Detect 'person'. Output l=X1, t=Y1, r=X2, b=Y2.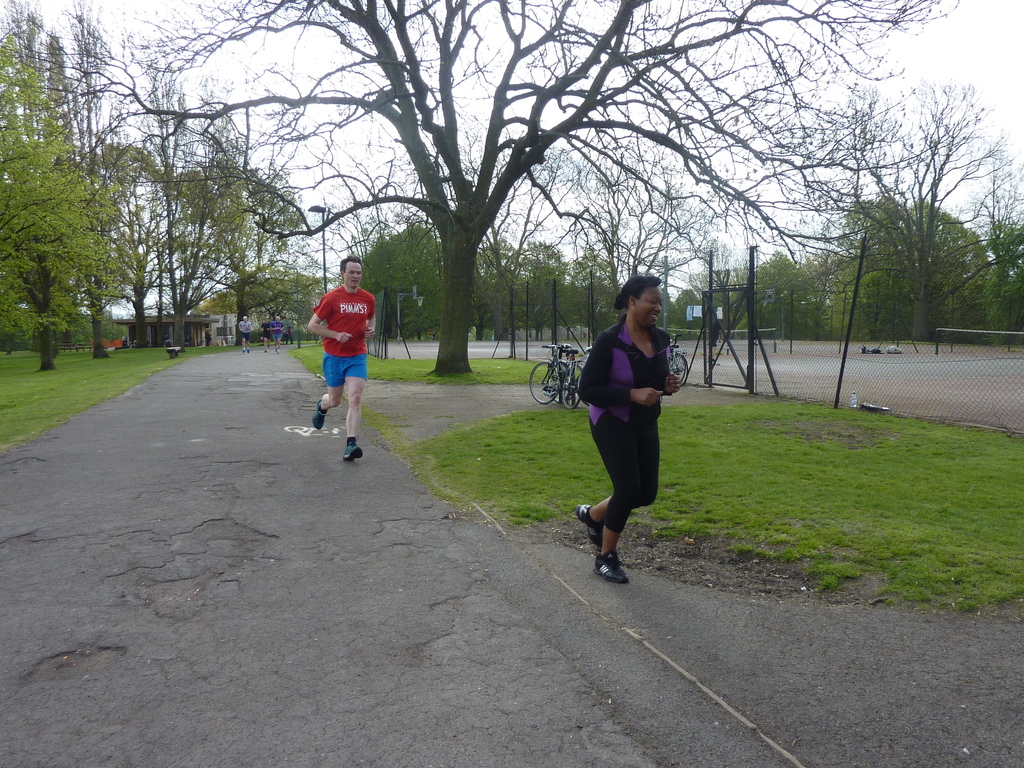
l=204, t=326, r=212, b=344.
